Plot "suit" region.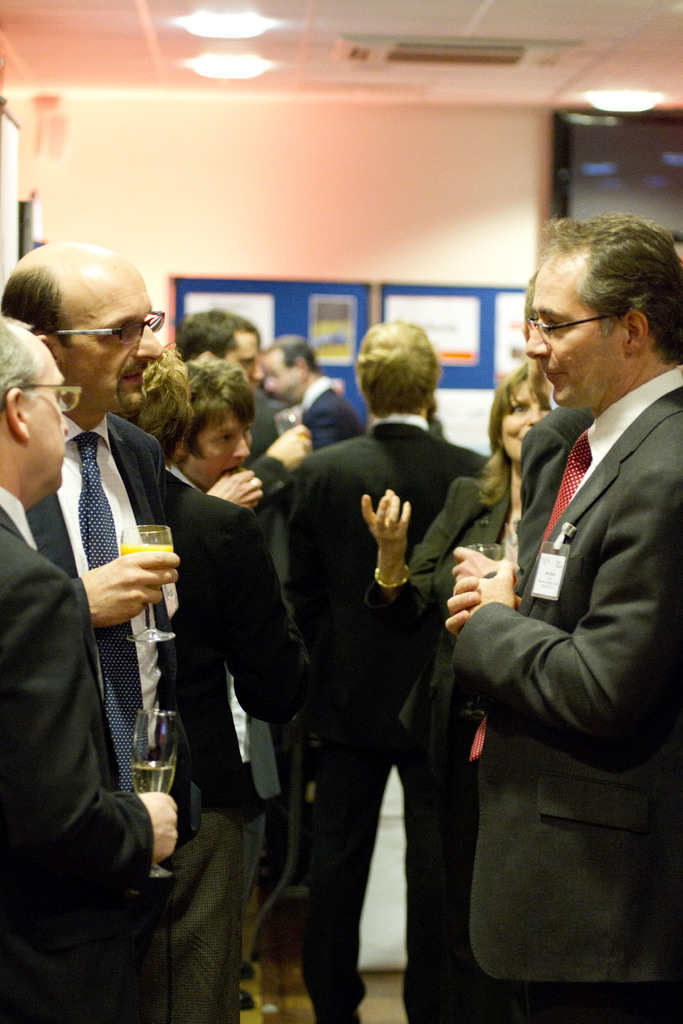
Plotted at {"left": 367, "top": 475, "right": 547, "bottom": 756}.
